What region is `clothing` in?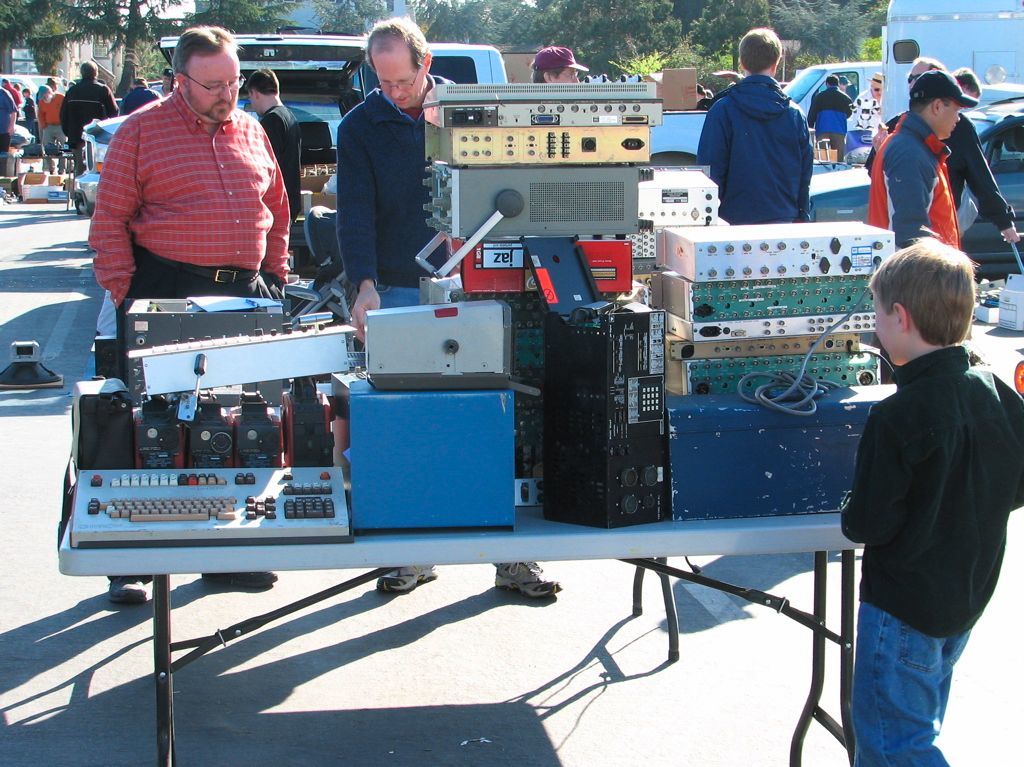
[x1=868, y1=107, x2=960, y2=263].
